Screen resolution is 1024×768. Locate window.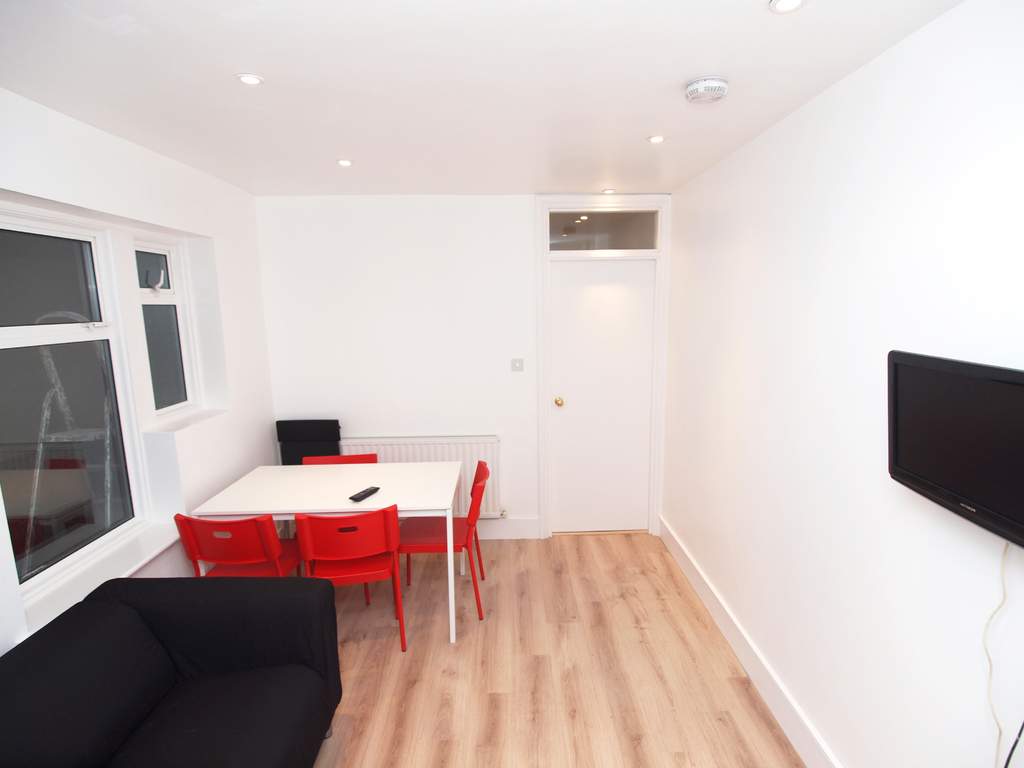
Rect(126, 227, 202, 424).
